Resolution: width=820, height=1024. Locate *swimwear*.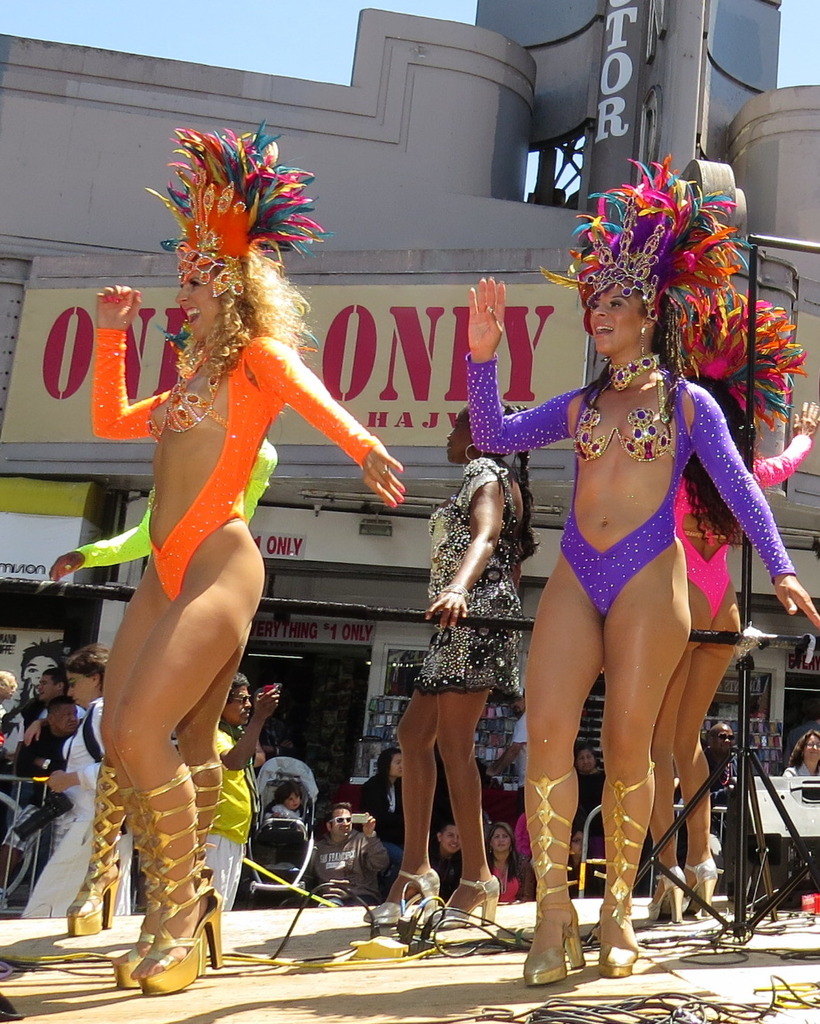
[92, 324, 387, 605].
